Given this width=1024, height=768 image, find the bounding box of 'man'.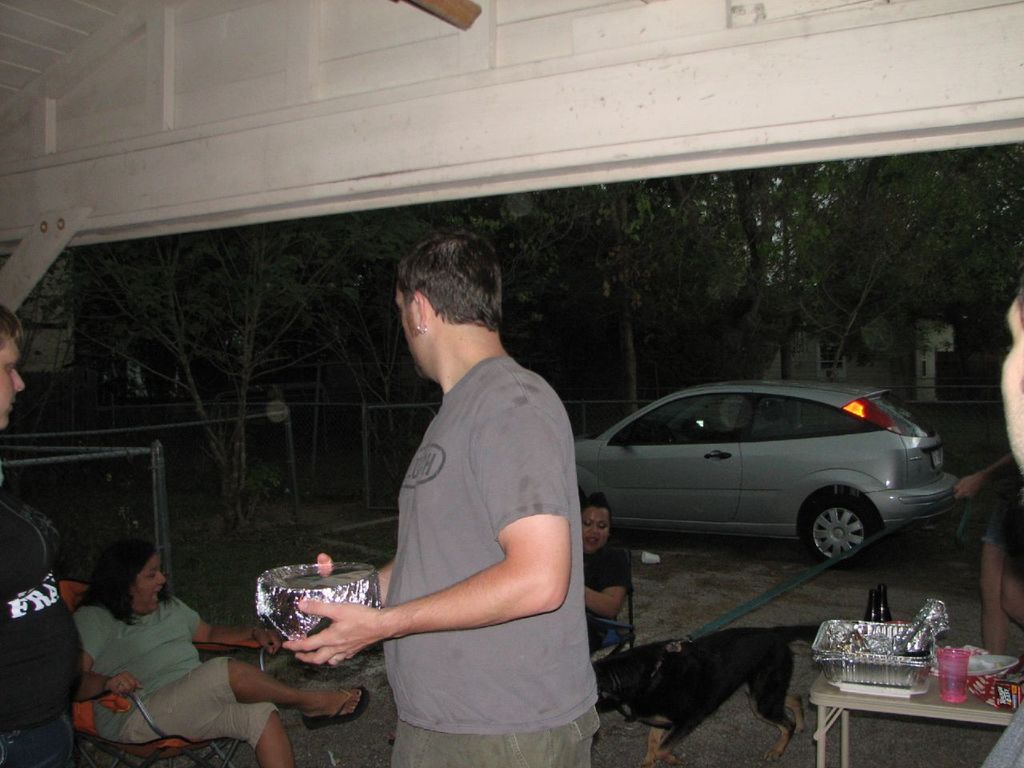
<region>0, 303, 86, 767</region>.
